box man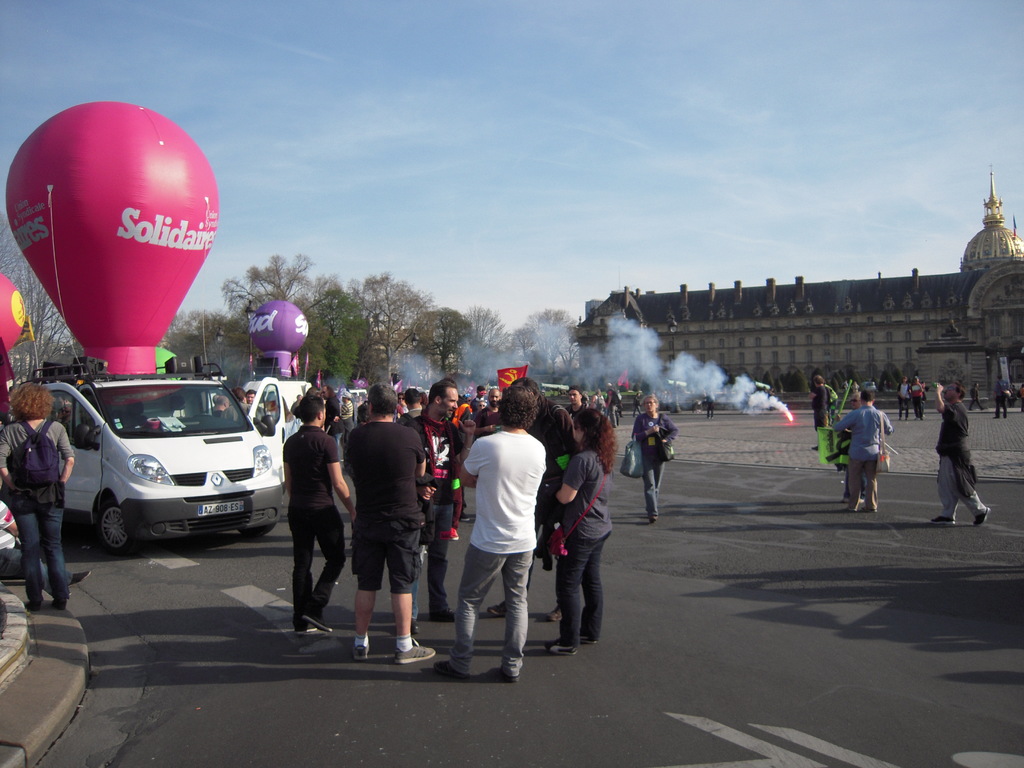
bbox(491, 376, 574, 618)
